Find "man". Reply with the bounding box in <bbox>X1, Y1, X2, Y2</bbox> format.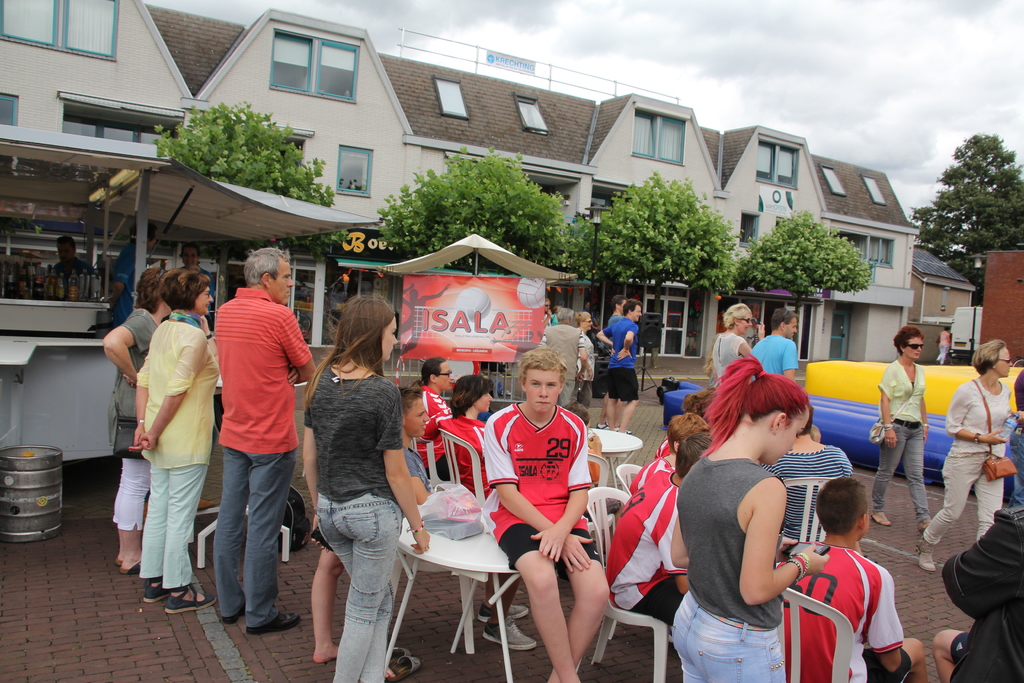
<bbox>754, 306, 796, 379</bbox>.
